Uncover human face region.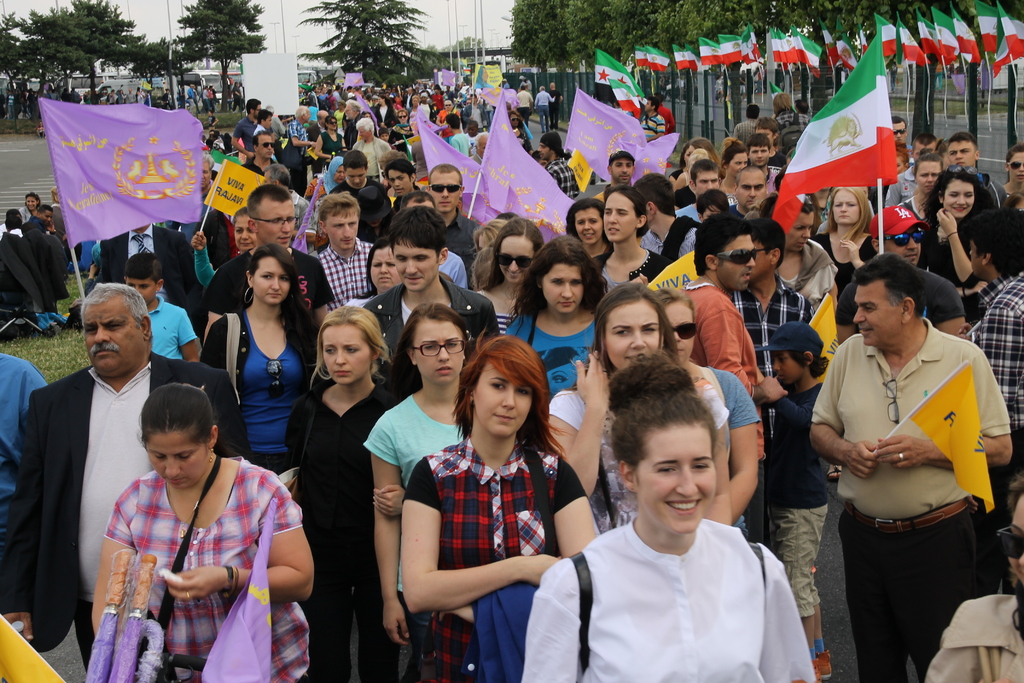
Uncovered: bbox=(665, 302, 695, 365).
